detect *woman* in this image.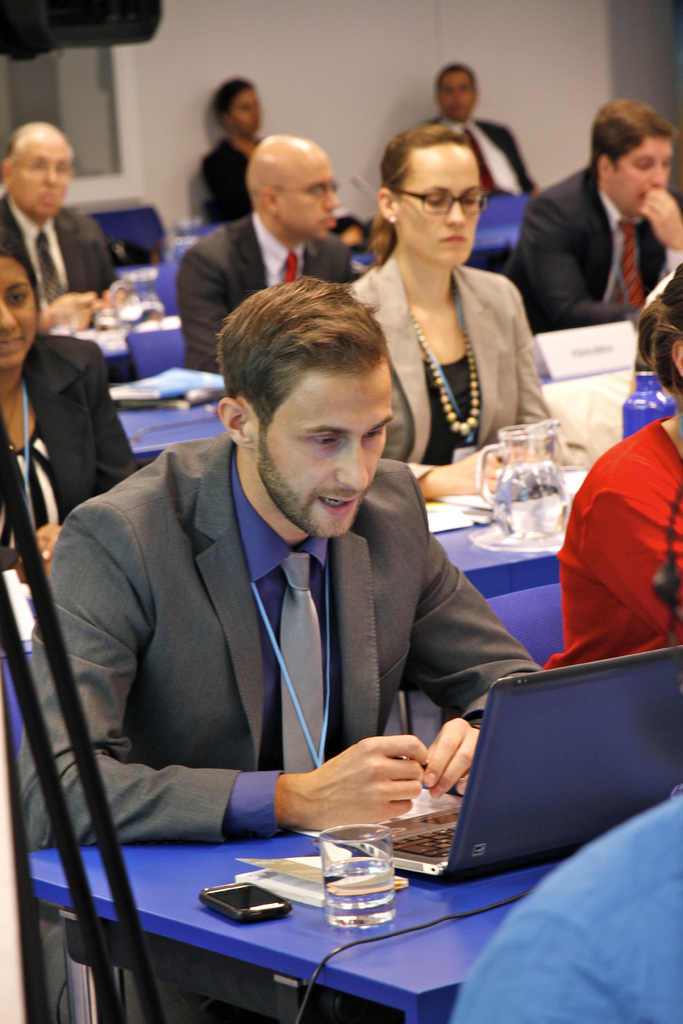
Detection: left=536, top=253, right=682, bottom=673.
